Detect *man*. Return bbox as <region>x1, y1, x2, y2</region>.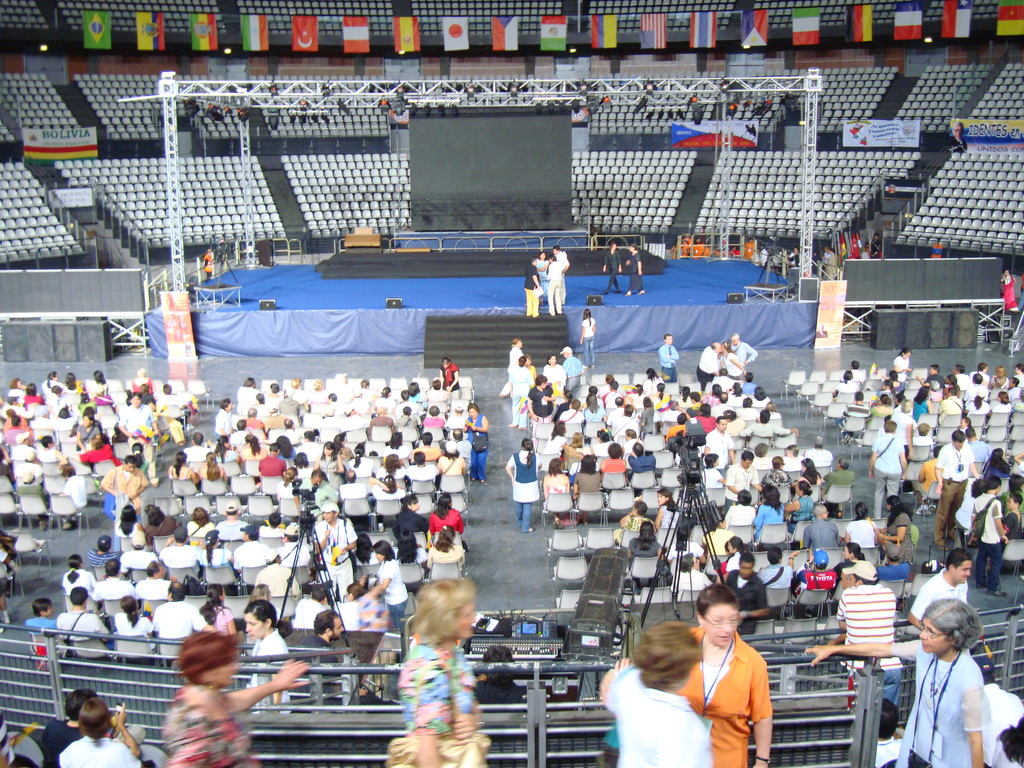
<region>660, 332, 681, 378</region>.
